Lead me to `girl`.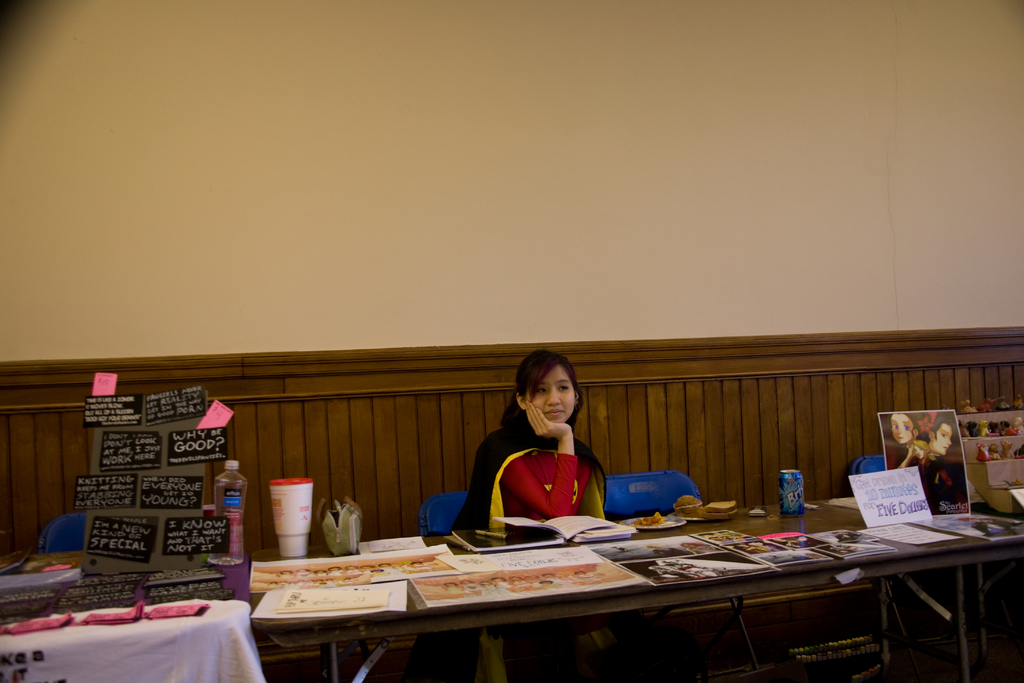
Lead to 447,347,609,532.
